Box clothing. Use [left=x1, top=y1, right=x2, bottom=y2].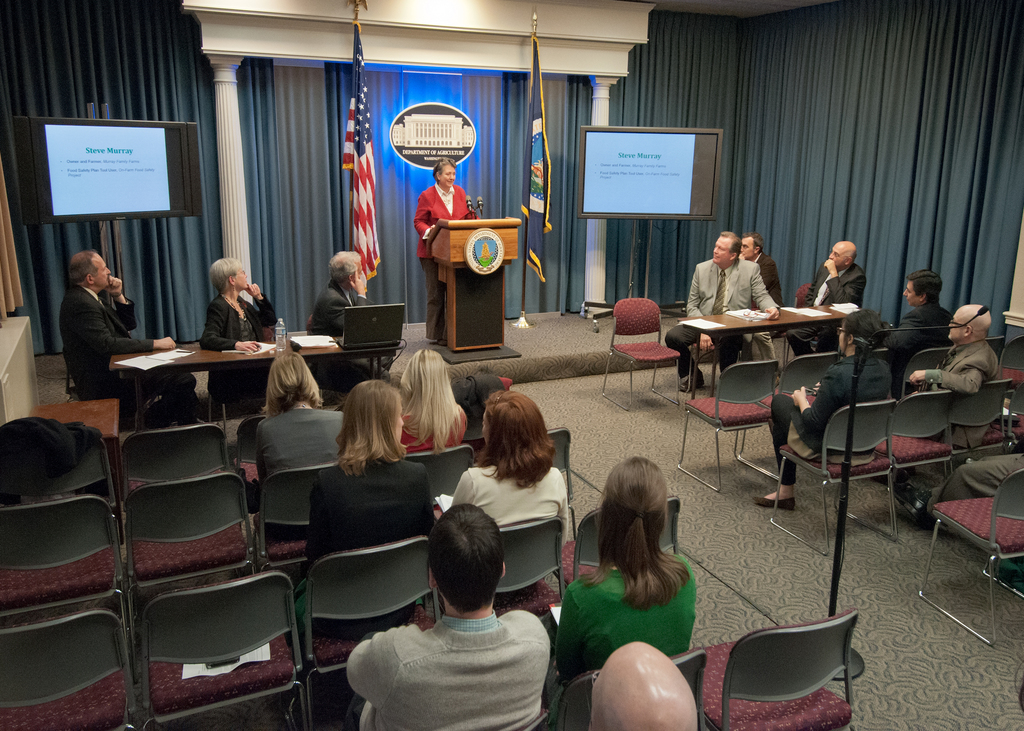
[left=767, top=349, right=893, bottom=479].
